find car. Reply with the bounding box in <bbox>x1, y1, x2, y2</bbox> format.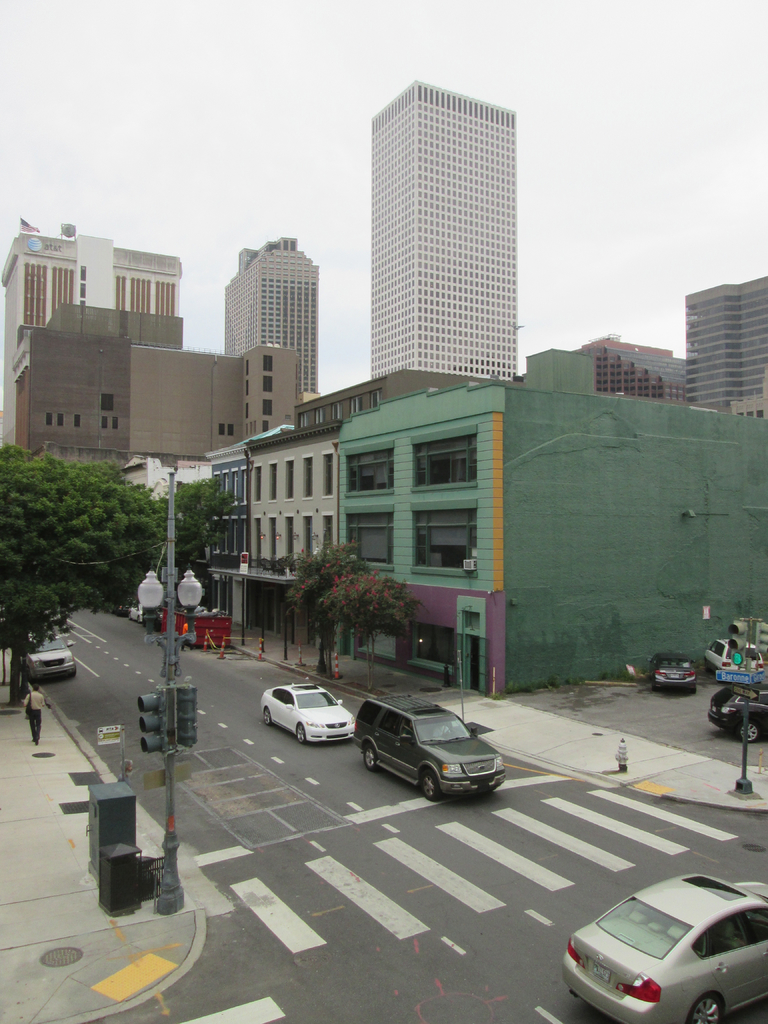
<bbox>258, 681, 355, 744</bbox>.
